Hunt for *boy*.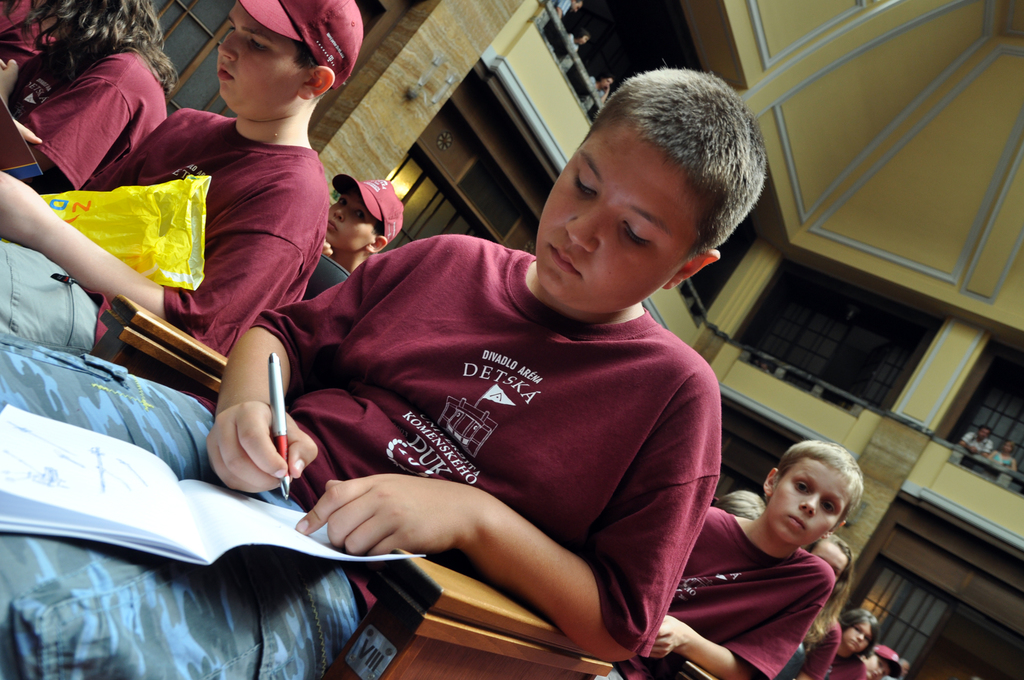
Hunted down at [x1=315, y1=173, x2=413, y2=247].
